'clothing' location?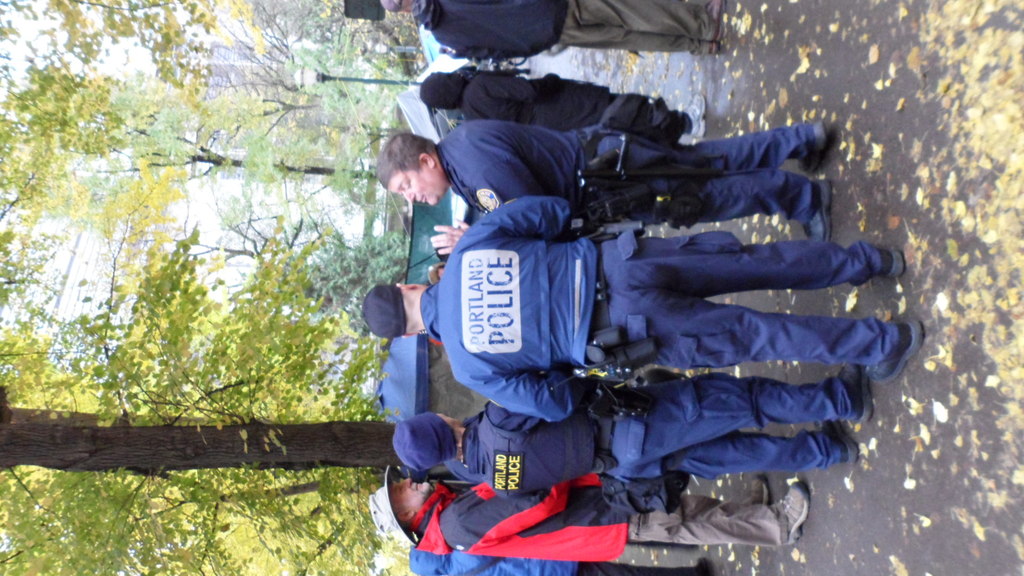
[x1=440, y1=116, x2=823, y2=228]
